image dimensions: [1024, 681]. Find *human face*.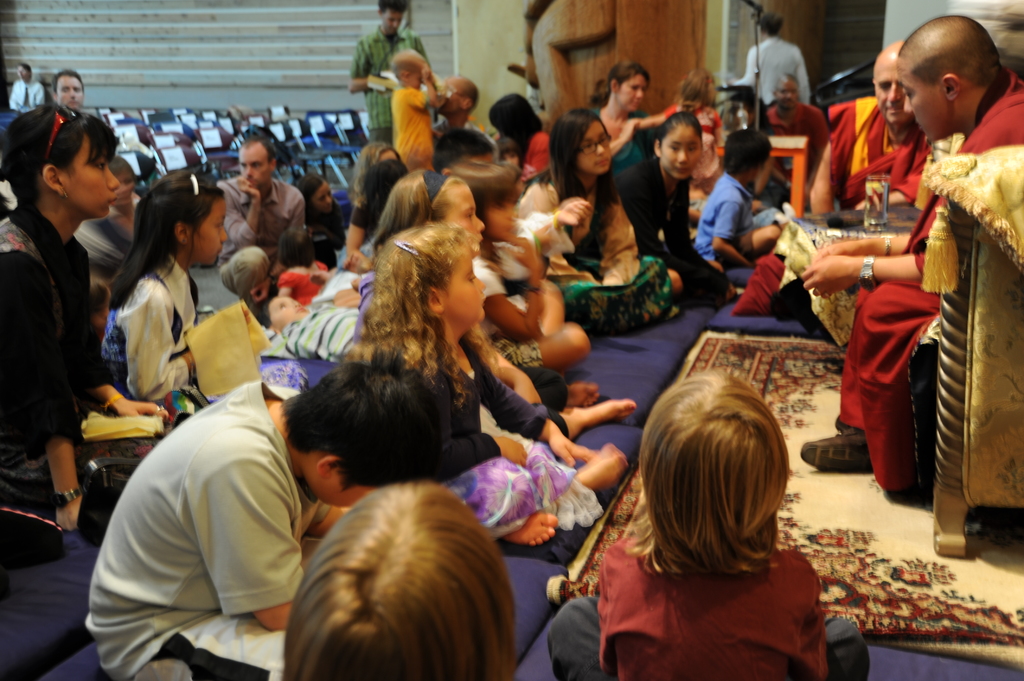
detection(623, 73, 645, 107).
